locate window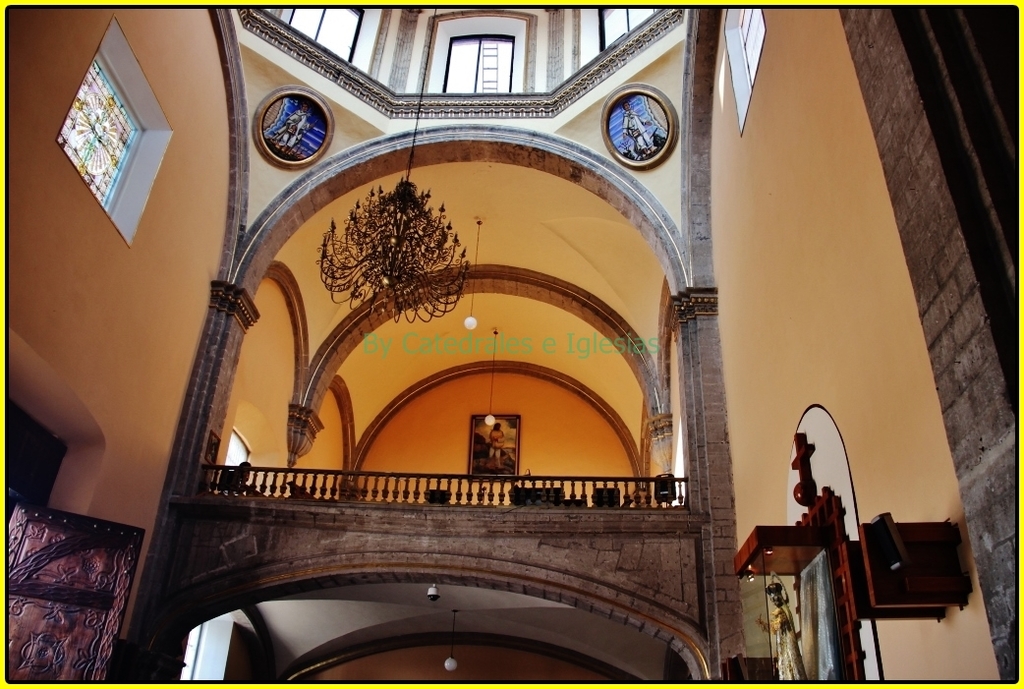
Rect(600, 2, 679, 55)
